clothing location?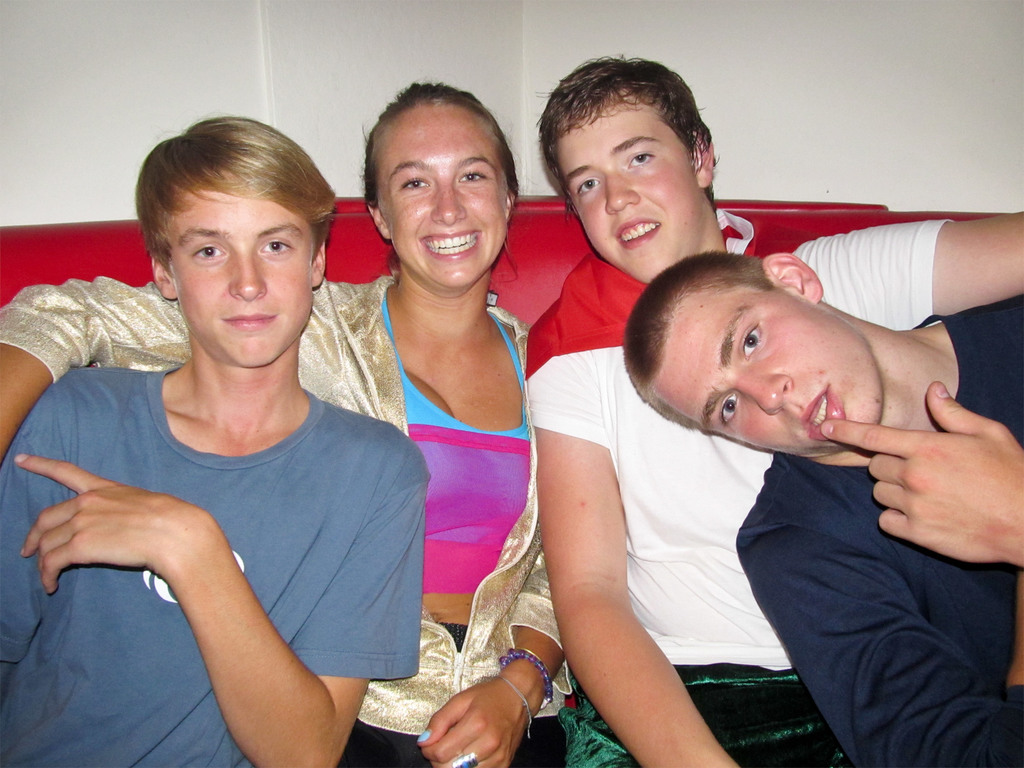
{"left": 0, "top": 276, "right": 573, "bottom": 767}
